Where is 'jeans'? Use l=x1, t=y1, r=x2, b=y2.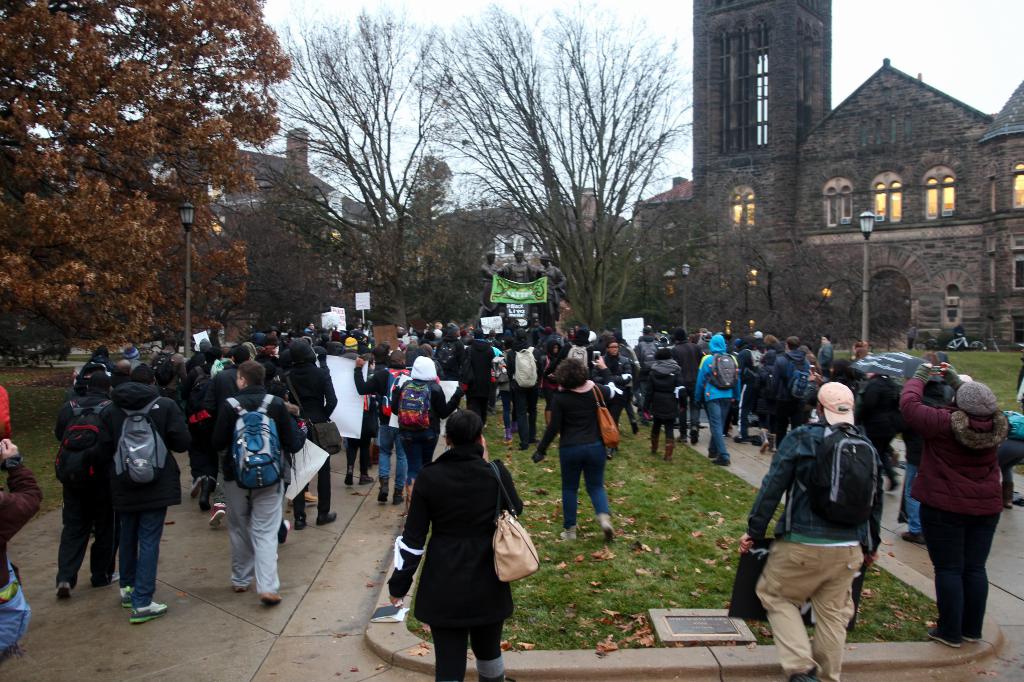
l=919, t=498, r=999, b=637.
